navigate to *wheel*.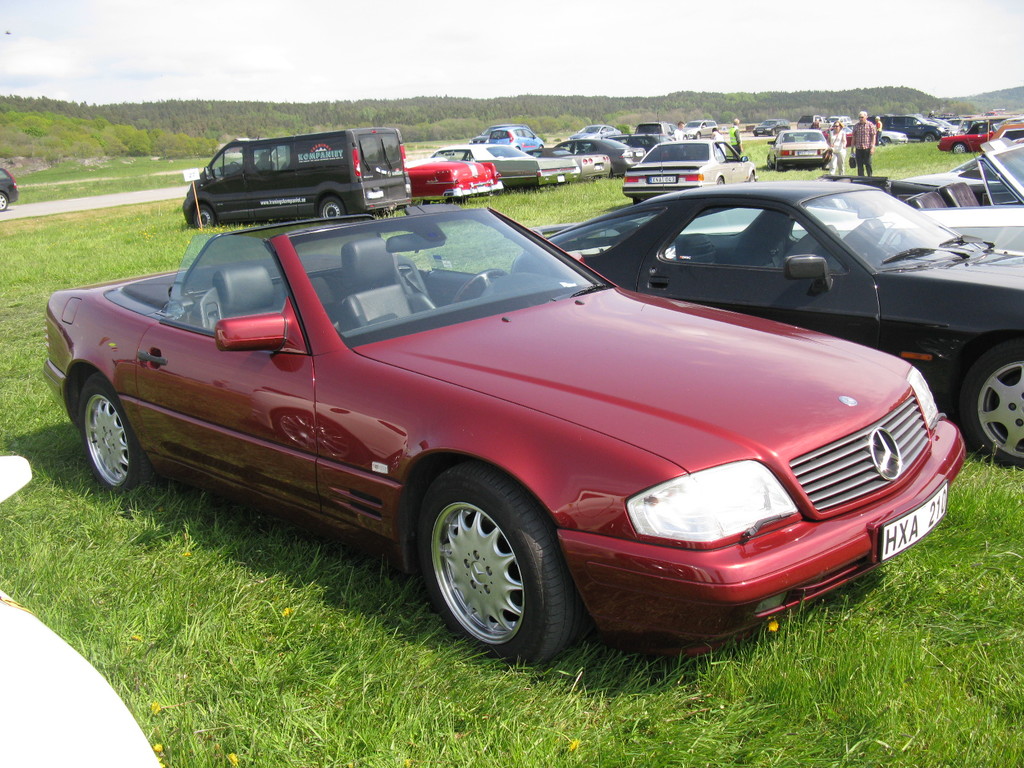
Navigation target: rect(952, 348, 1023, 472).
